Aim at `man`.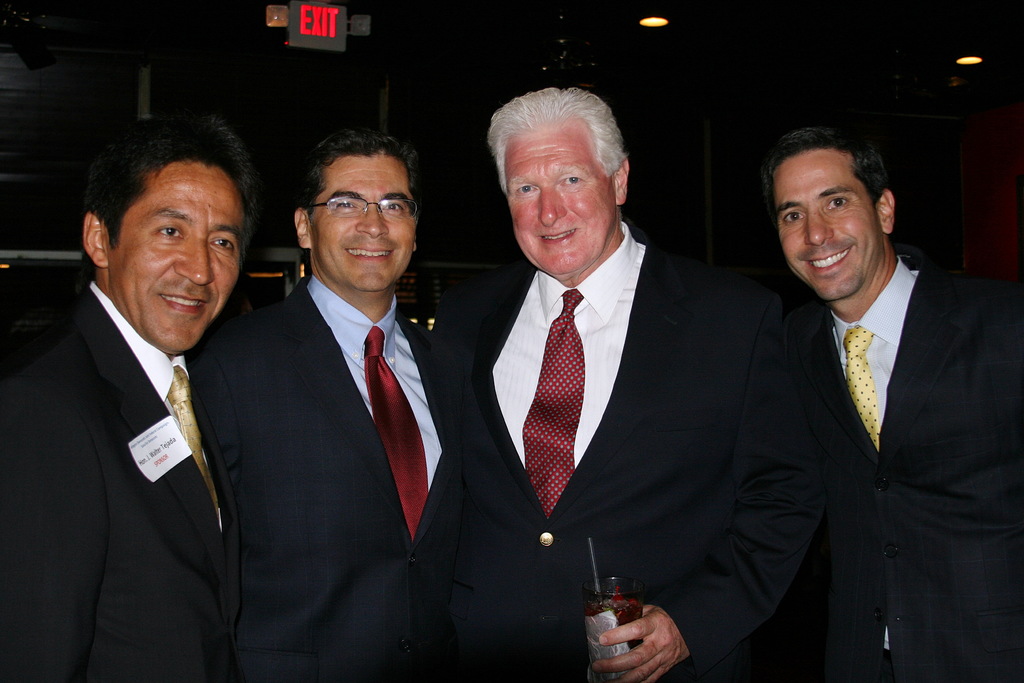
Aimed at {"left": 218, "top": 127, "right": 488, "bottom": 682}.
